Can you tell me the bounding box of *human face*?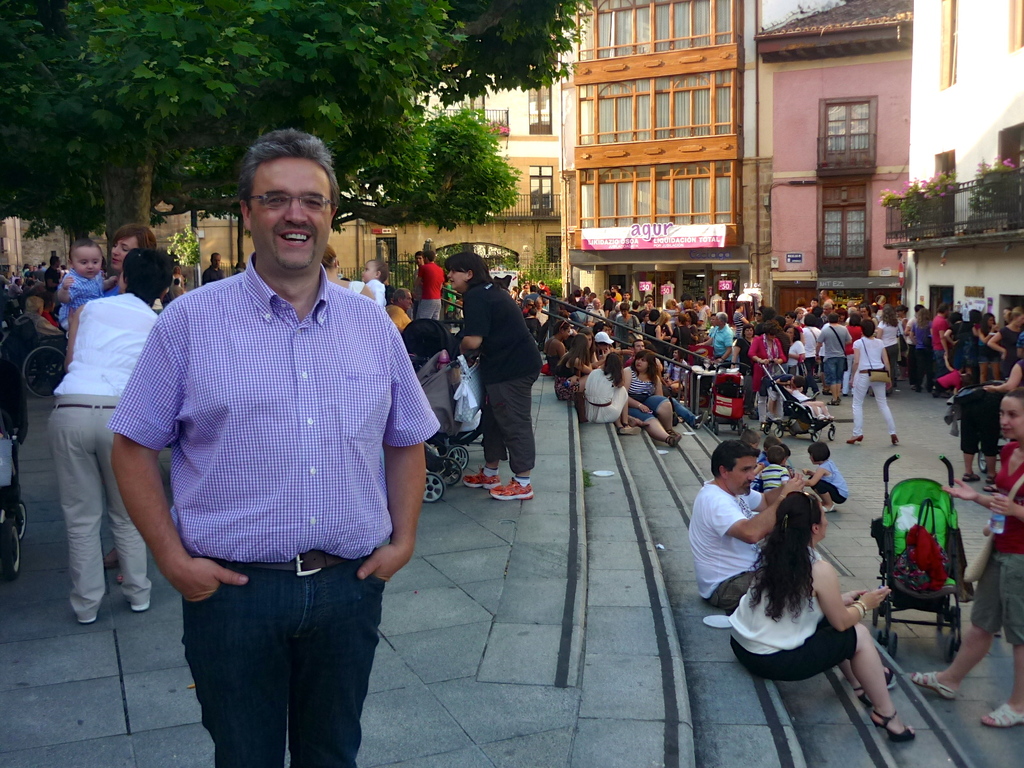
(812, 301, 816, 306).
